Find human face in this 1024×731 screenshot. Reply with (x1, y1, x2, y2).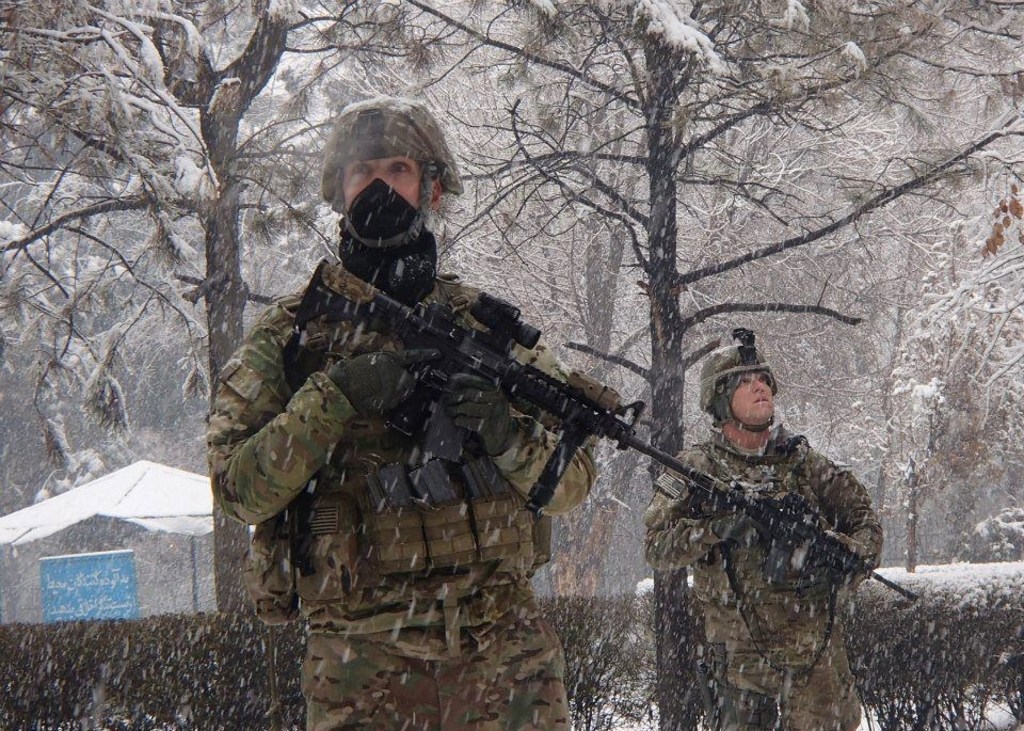
(731, 366, 771, 419).
